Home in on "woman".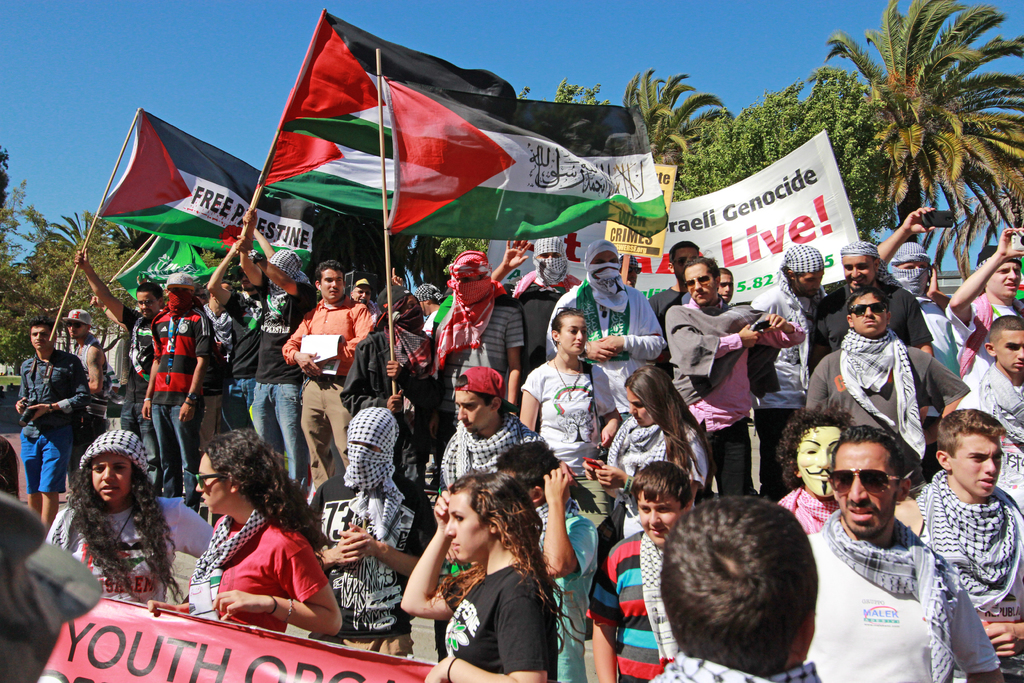
Homed in at [517, 306, 622, 575].
